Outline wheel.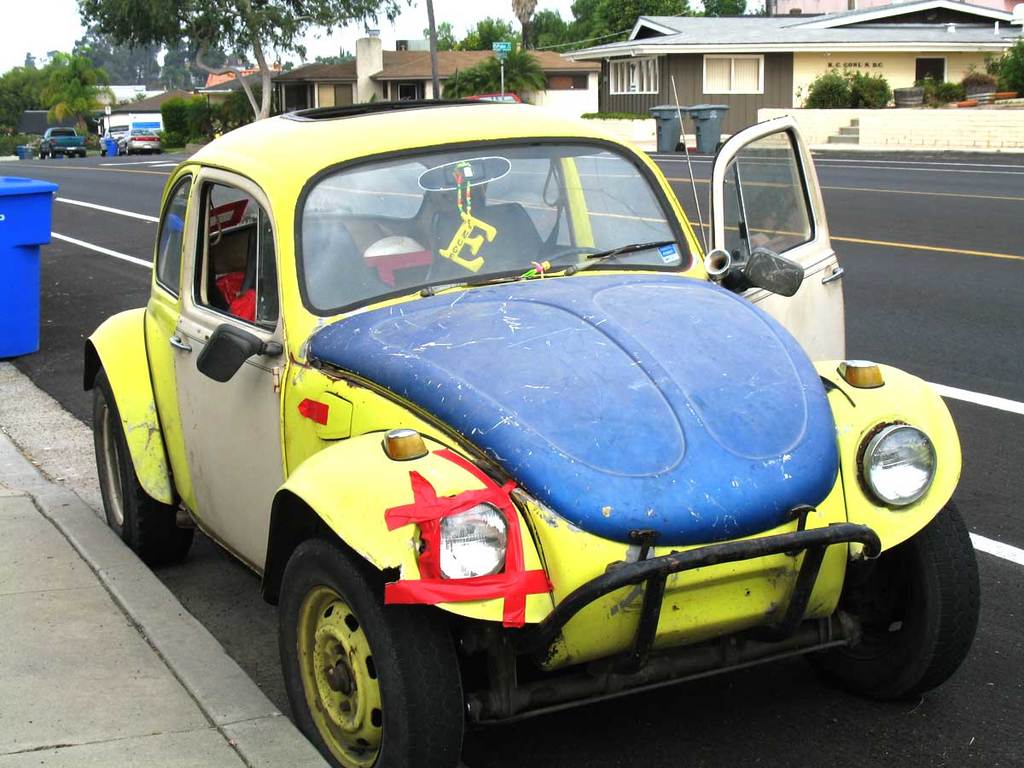
Outline: bbox(35, 148, 44, 160).
